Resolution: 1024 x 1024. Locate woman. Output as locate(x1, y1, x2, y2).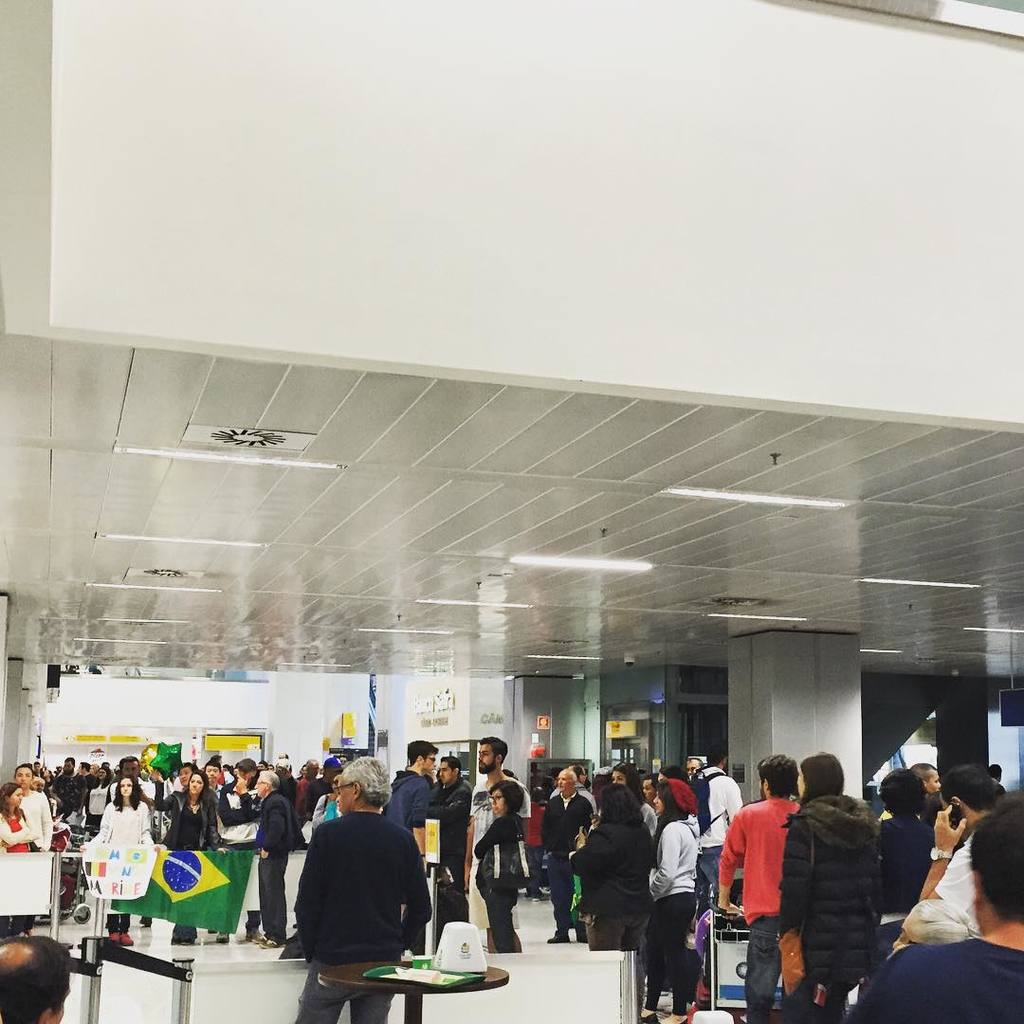
locate(150, 768, 229, 853).
